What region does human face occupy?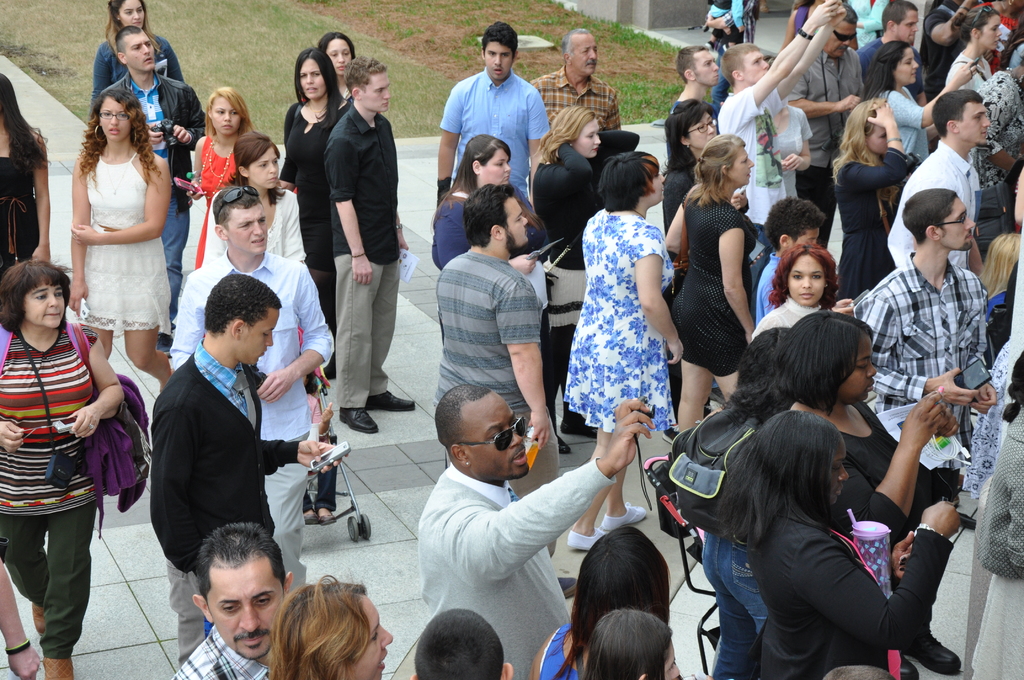
899 14 921 44.
